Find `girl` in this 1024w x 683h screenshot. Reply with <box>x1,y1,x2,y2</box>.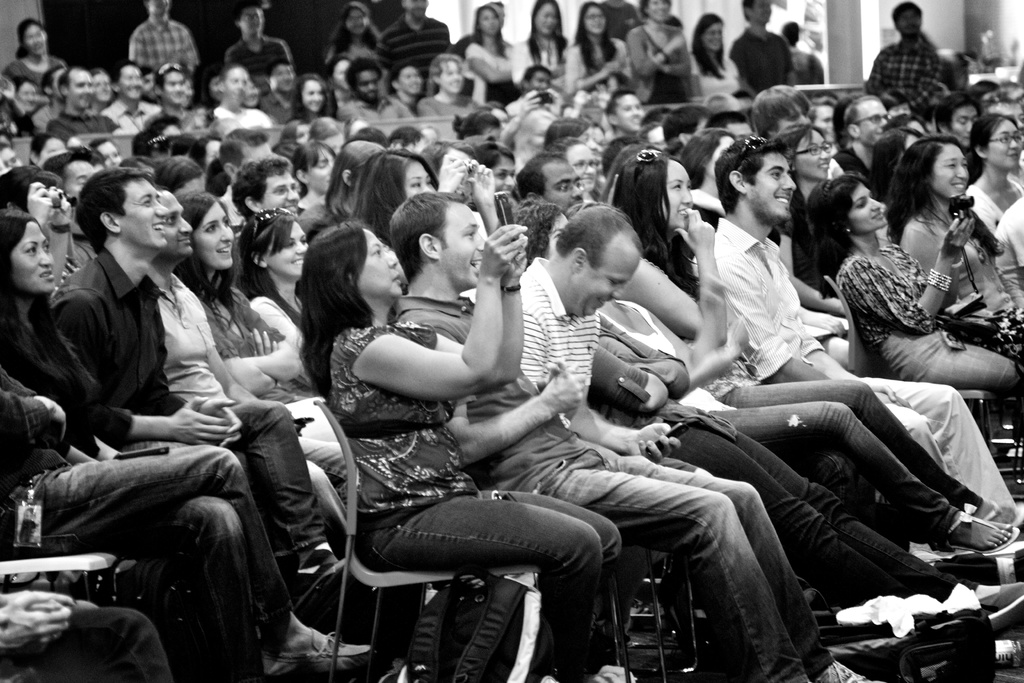
<box>804,172,1023,435</box>.
